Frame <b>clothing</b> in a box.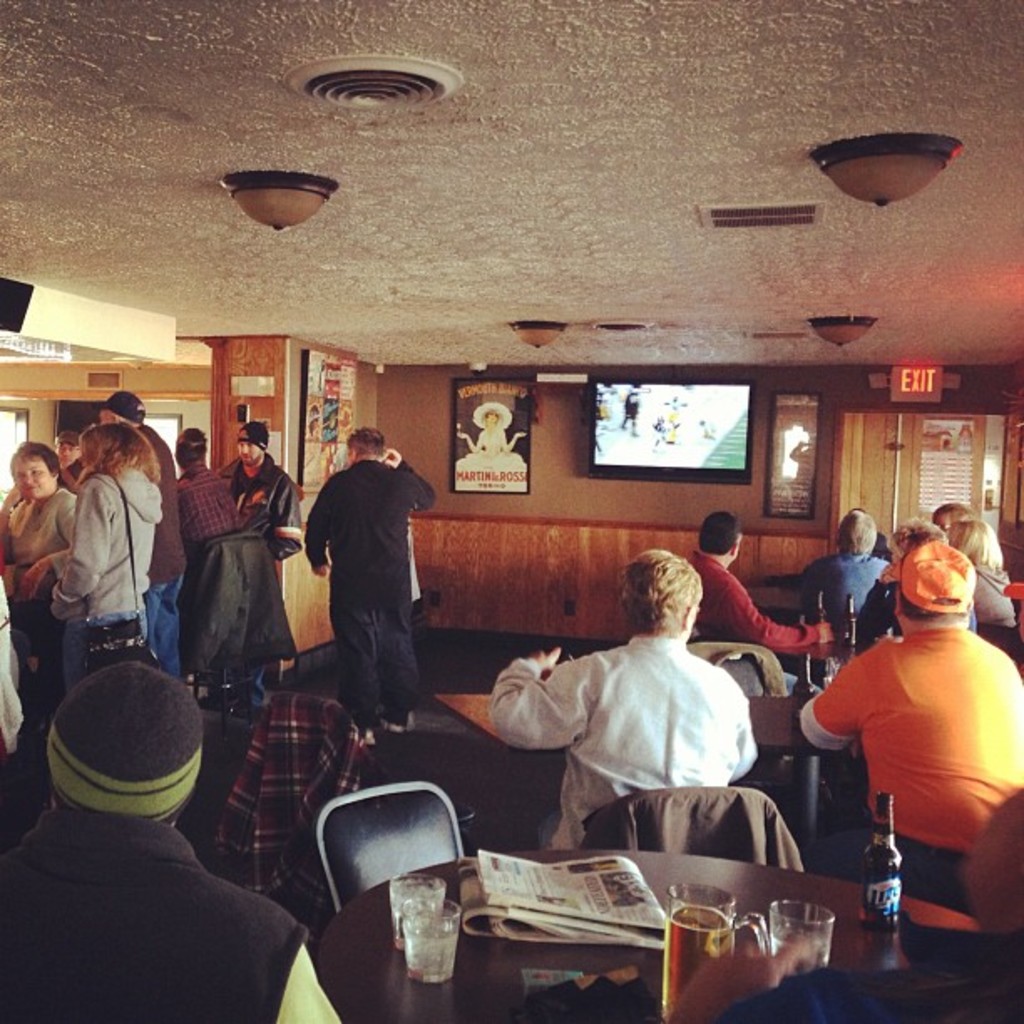
pyautogui.locateOnScreen(494, 607, 780, 850).
